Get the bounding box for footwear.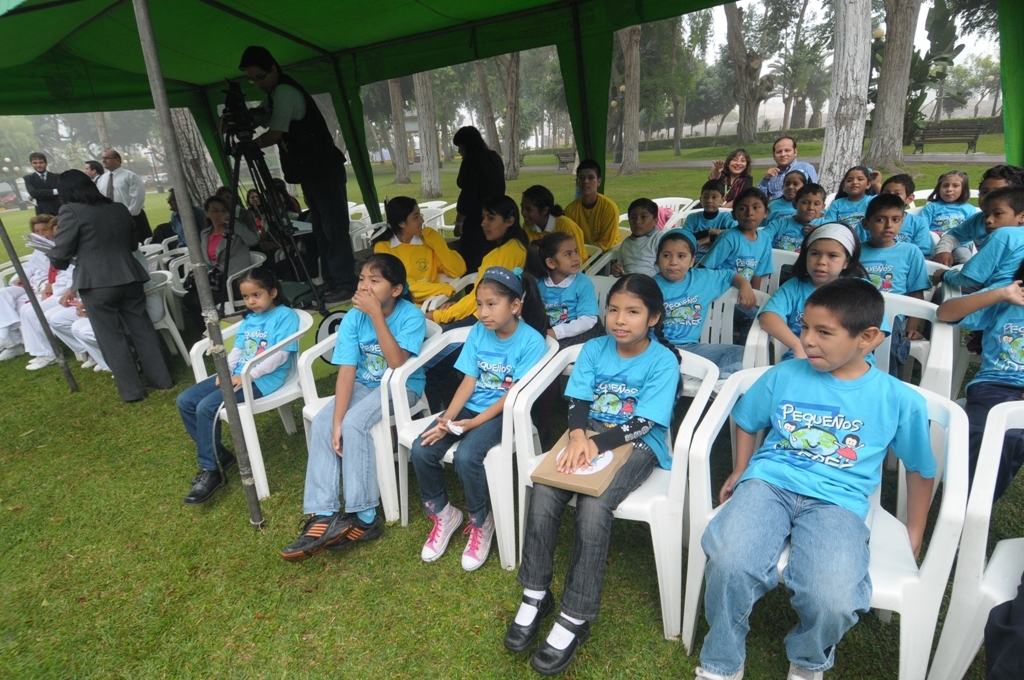
x1=505, y1=578, x2=553, y2=658.
